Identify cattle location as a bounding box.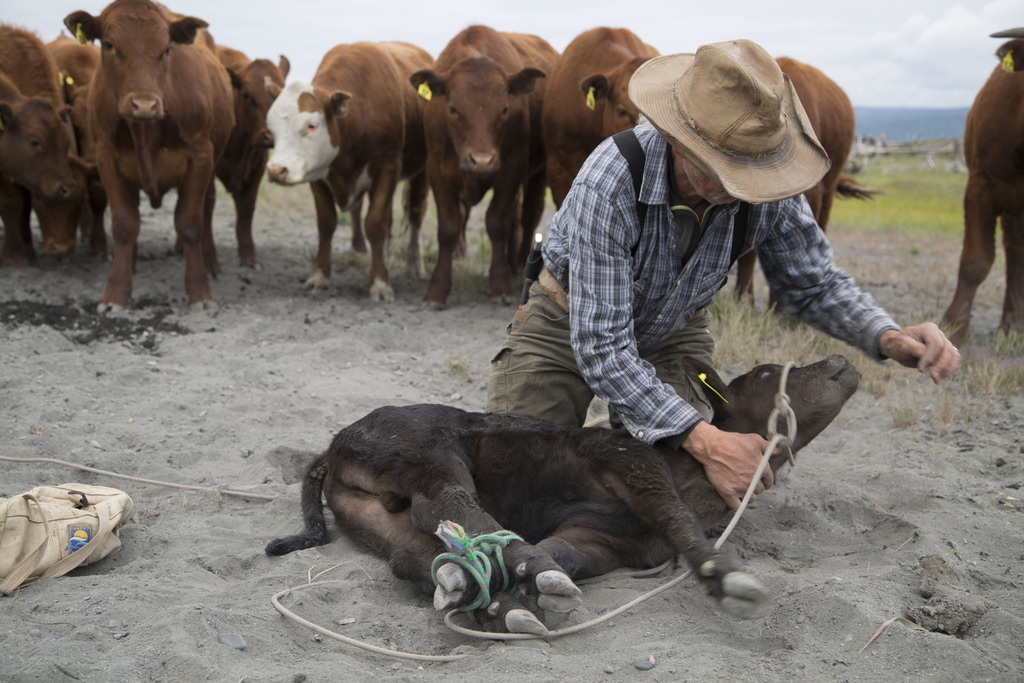
(left=265, top=354, right=863, bottom=639).
